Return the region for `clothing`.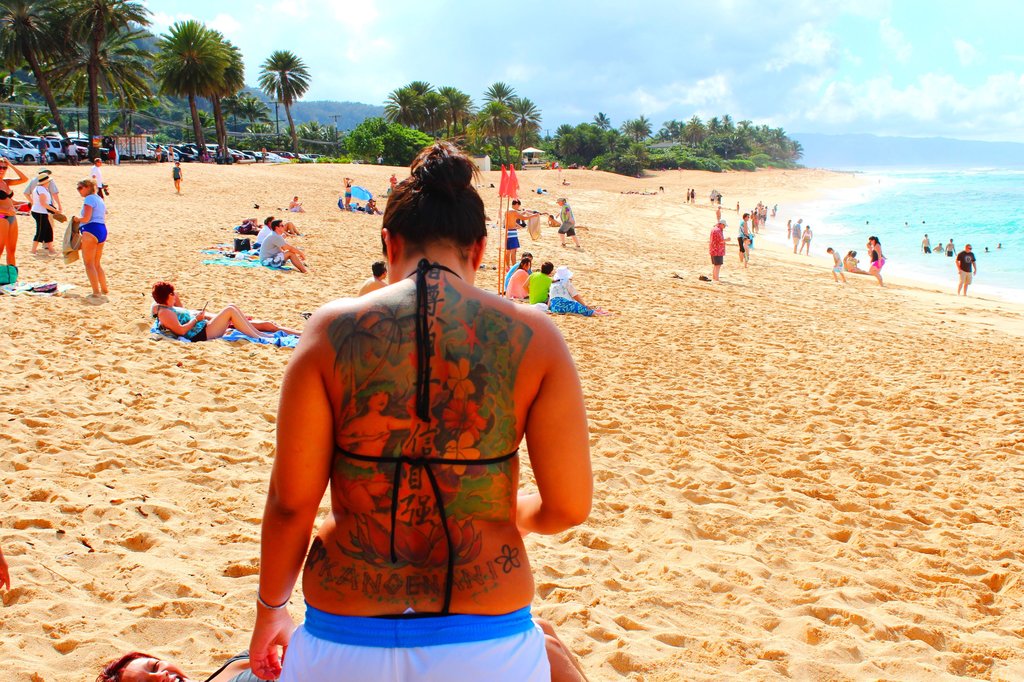
x1=165 y1=315 x2=220 y2=338.
